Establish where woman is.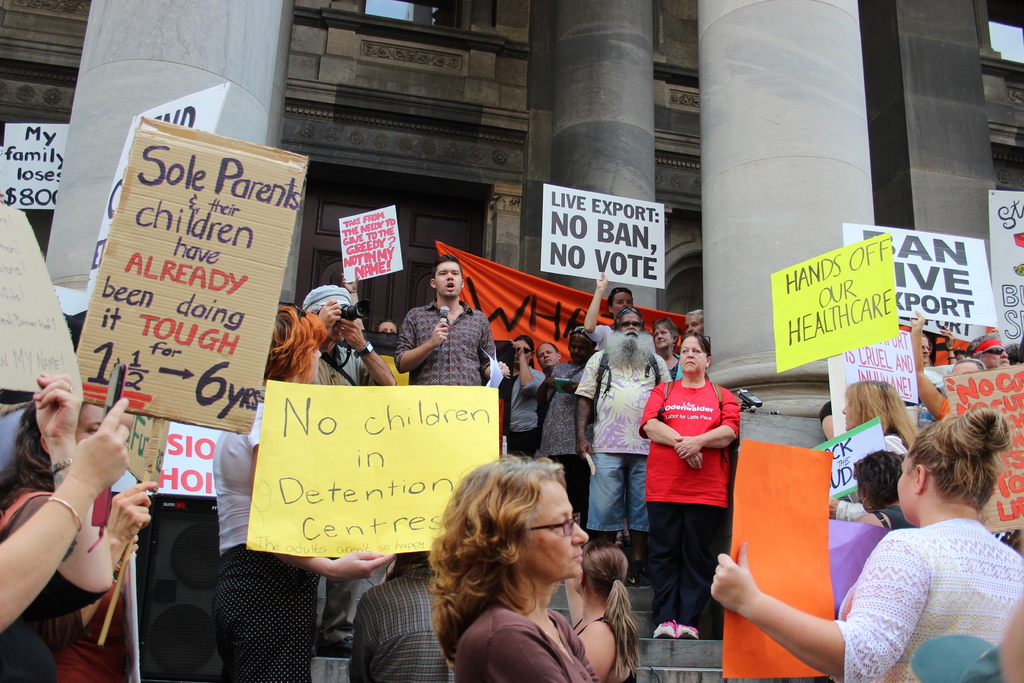
Established at {"left": 562, "top": 541, "right": 643, "bottom": 682}.
